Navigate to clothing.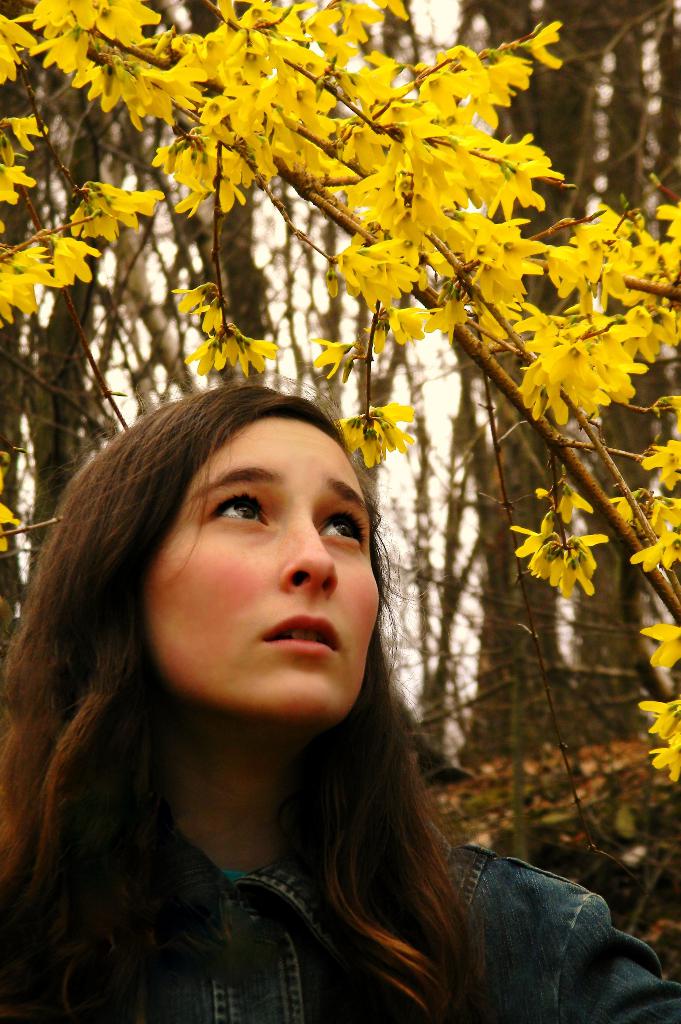
Navigation target: 72:713:680:1023.
